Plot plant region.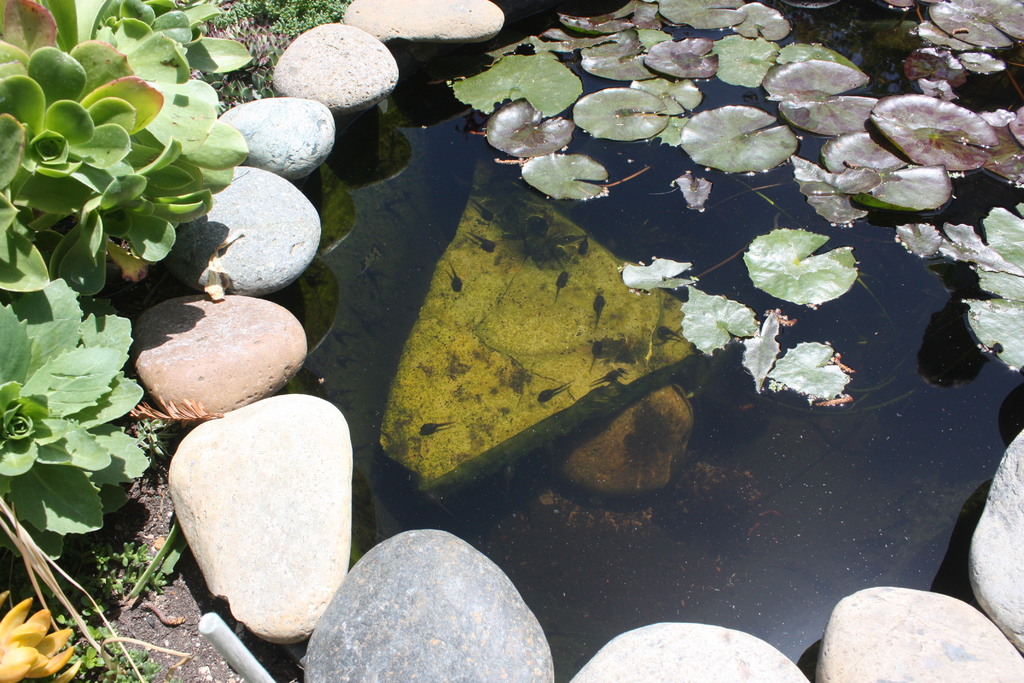
Plotted at (0,0,249,300).
